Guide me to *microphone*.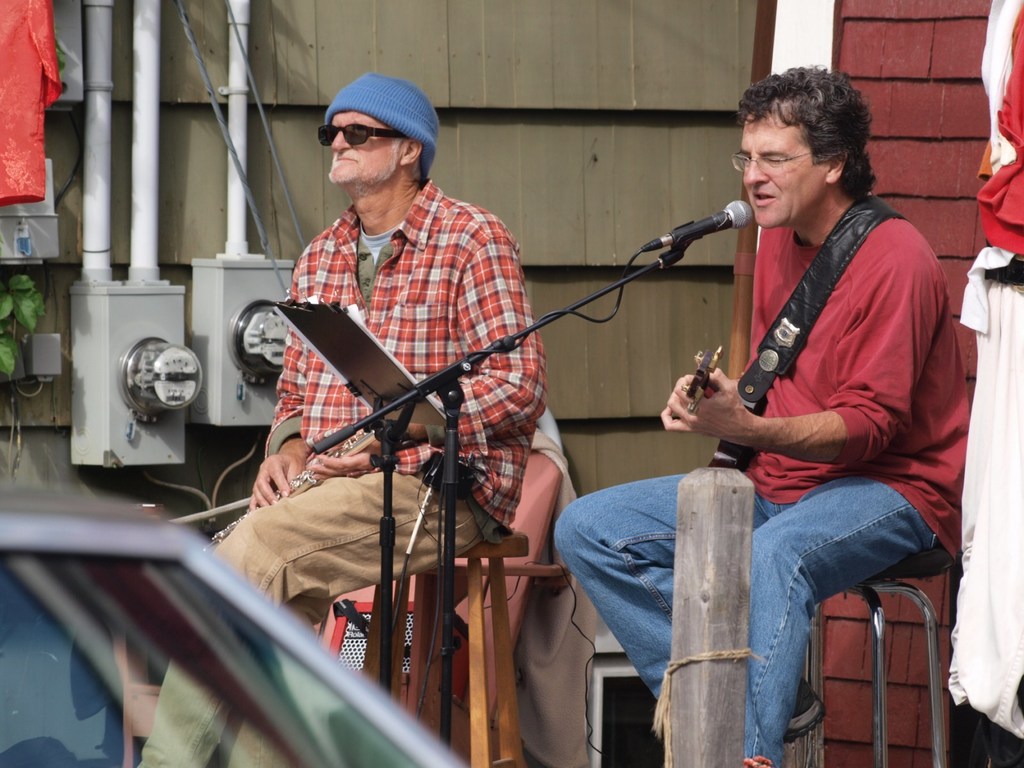
Guidance: <bbox>649, 193, 770, 276</bbox>.
